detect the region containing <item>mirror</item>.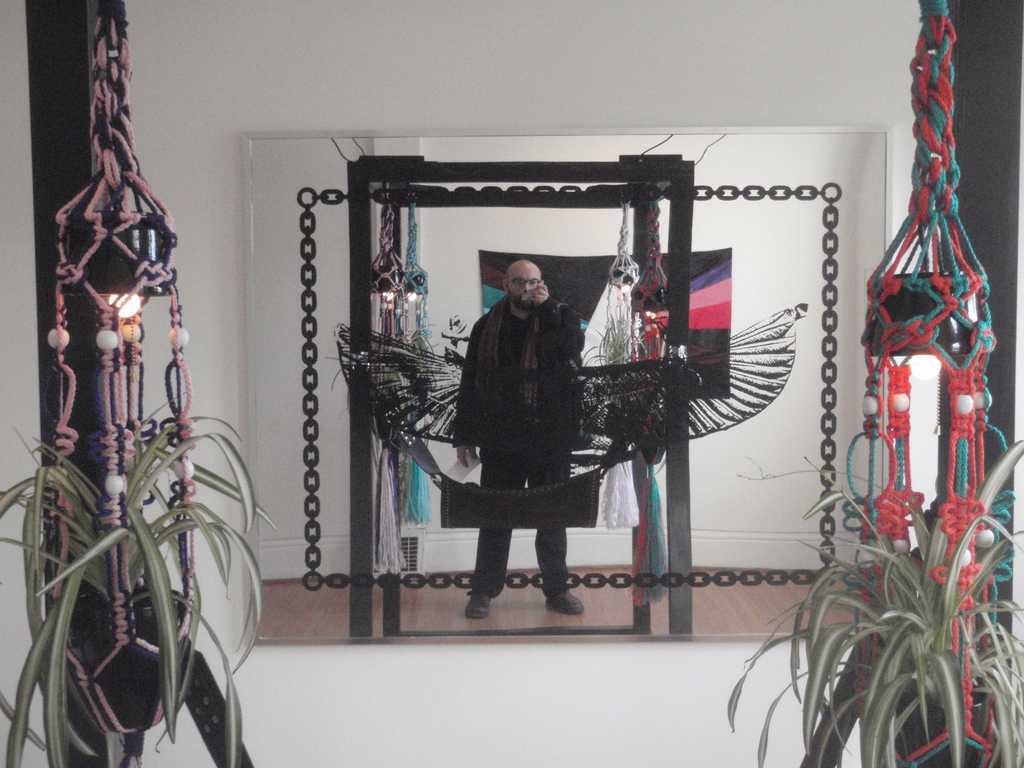
x1=253 y1=135 x2=883 y2=638.
